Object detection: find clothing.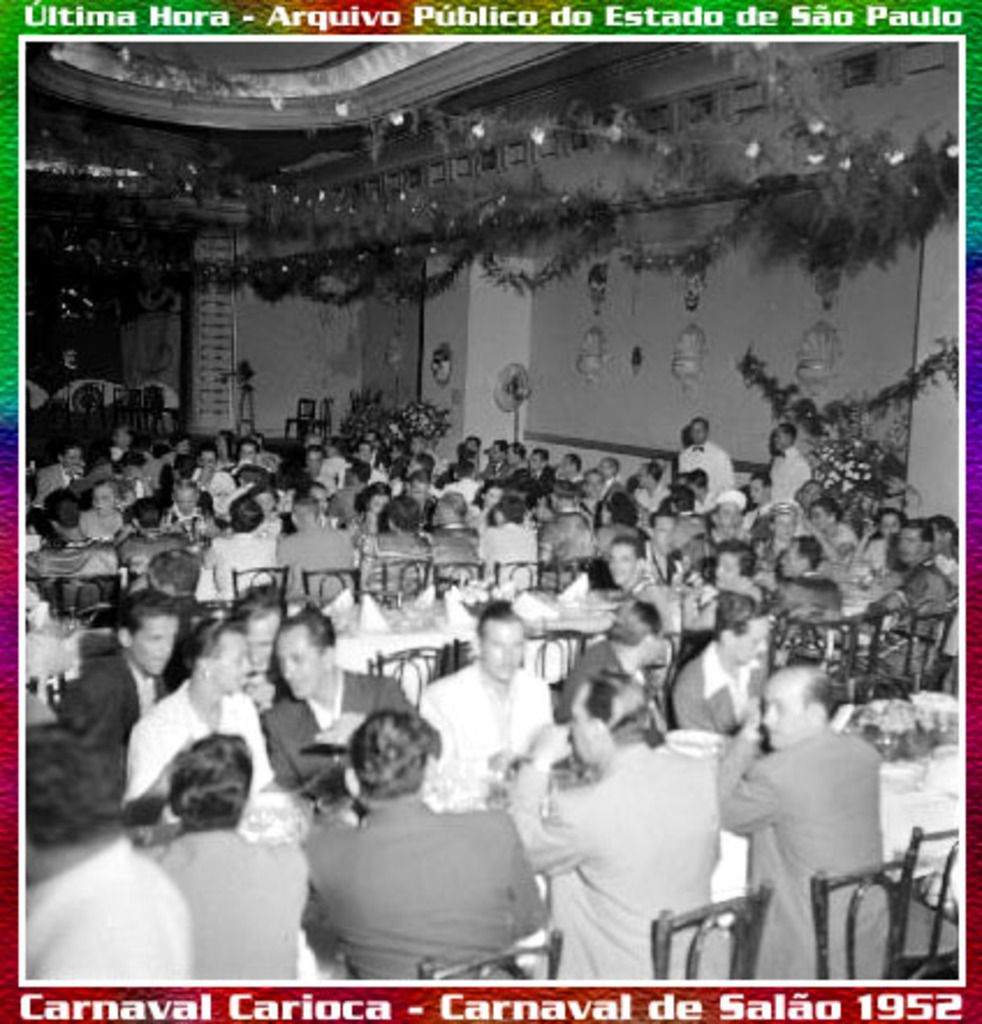
[x1=118, y1=670, x2=296, y2=806].
